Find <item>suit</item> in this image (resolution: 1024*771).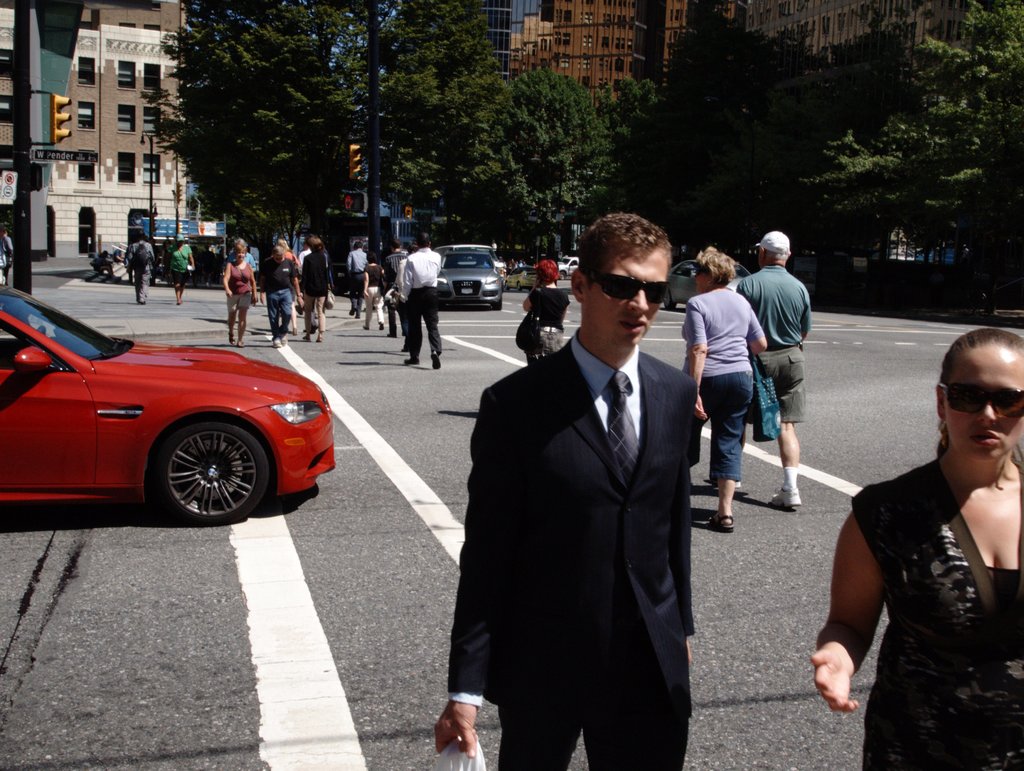
452/341/701/770.
